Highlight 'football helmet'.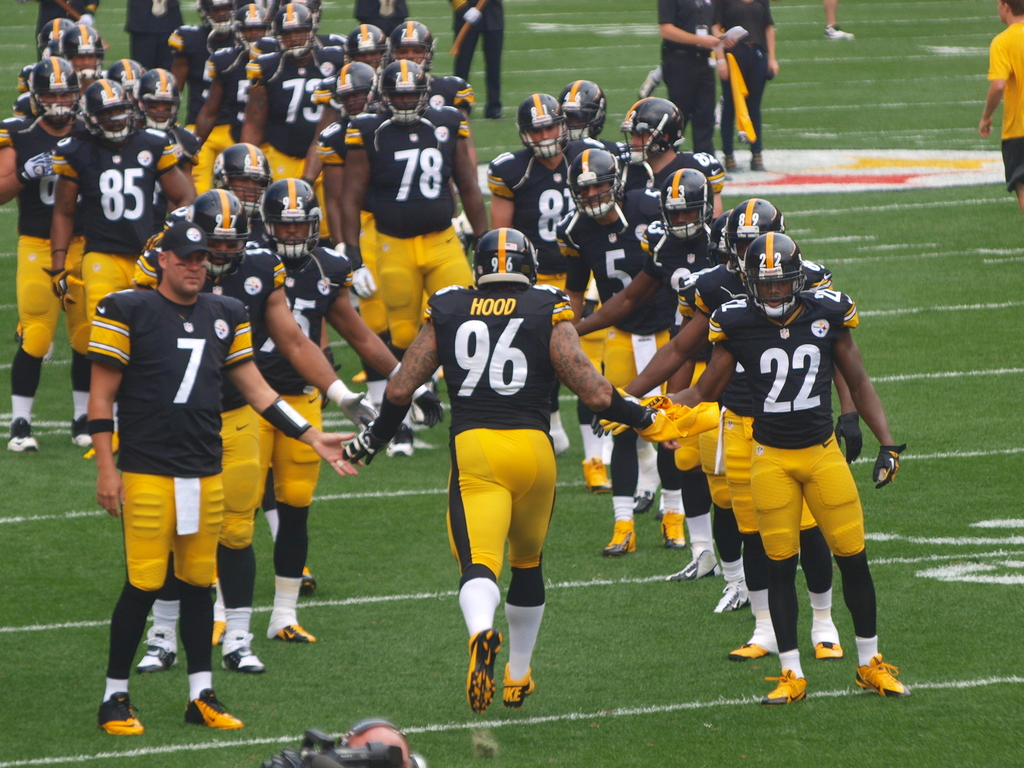
Highlighted region: crop(104, 56, 150, 105).
